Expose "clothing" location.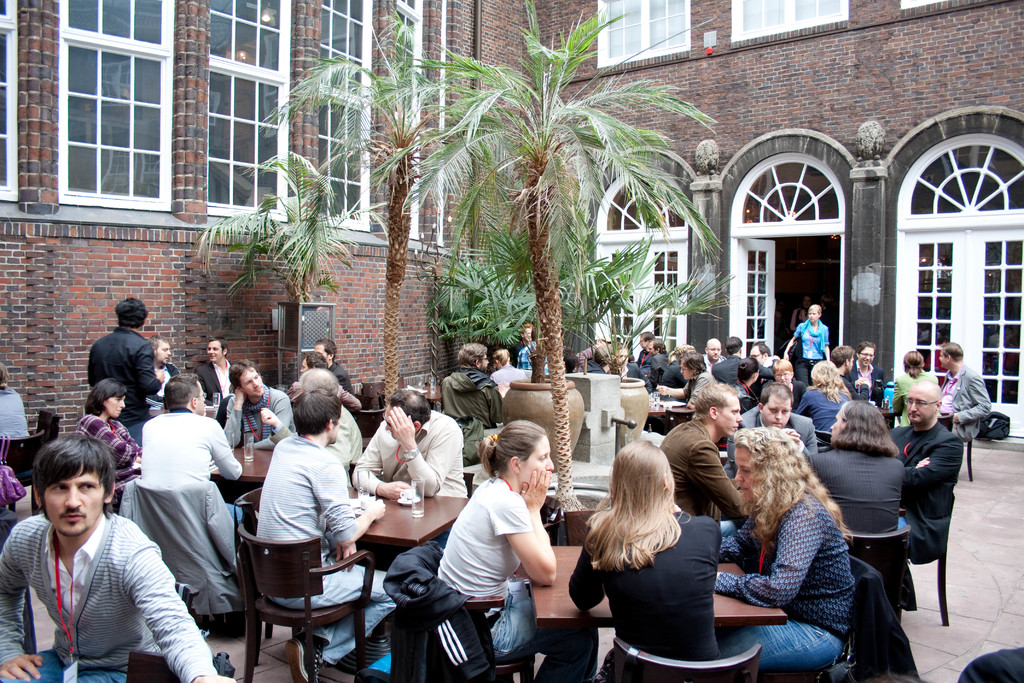
Exposed at (8, 491, 195, 677).
